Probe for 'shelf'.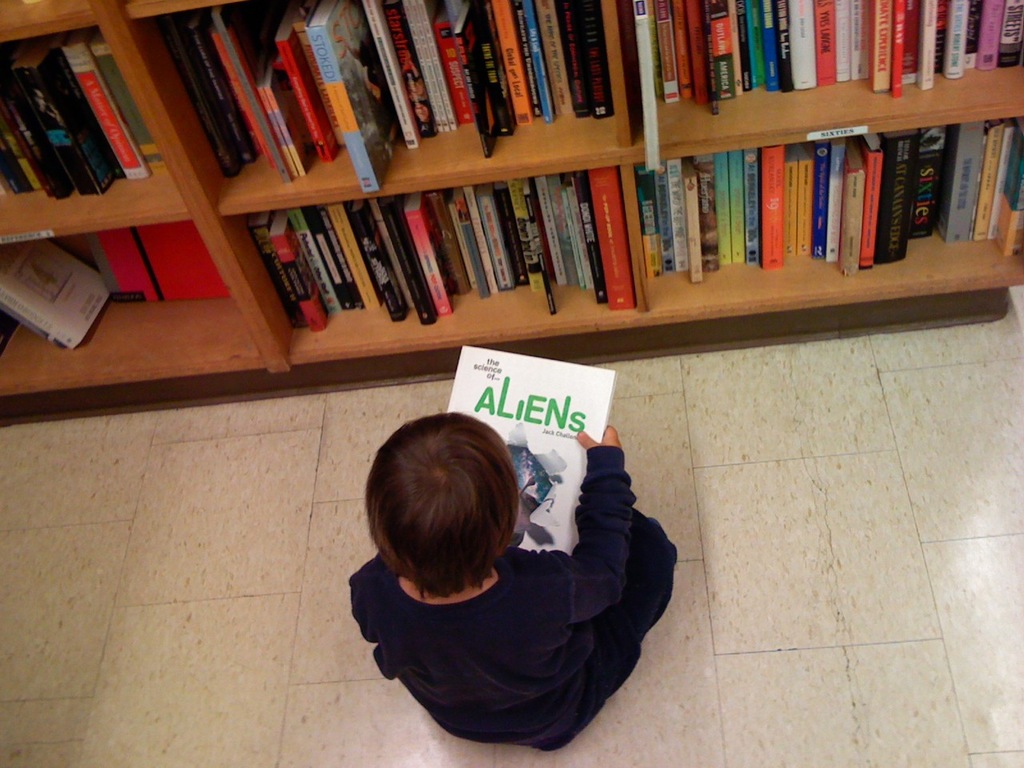
Probe result: bbox=[0, 0, 223, 262].
